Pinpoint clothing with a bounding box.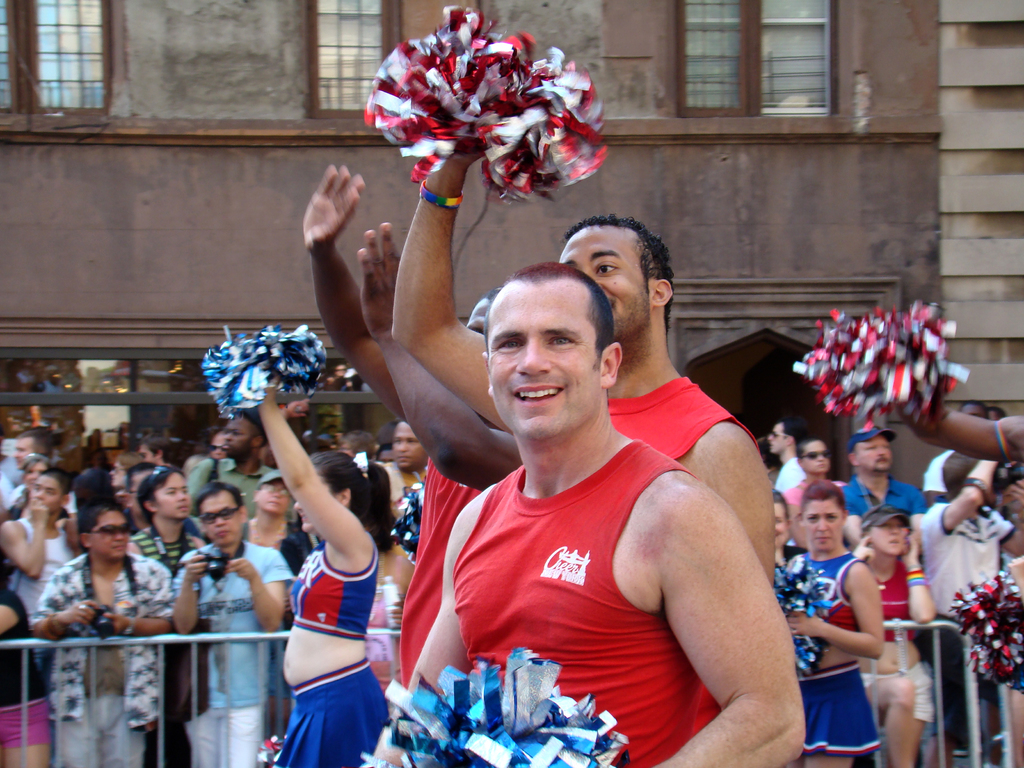
x1=0 y1=585 x2=62 y2=751.
